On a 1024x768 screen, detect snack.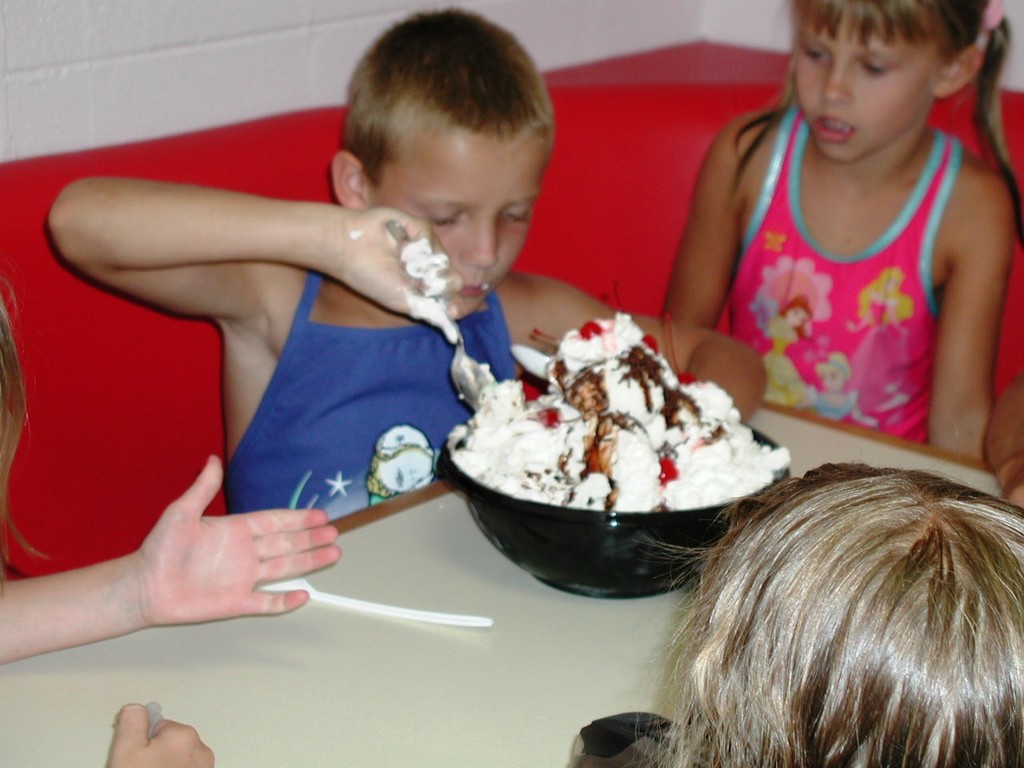
select_region(454, 312, 806, 506).
